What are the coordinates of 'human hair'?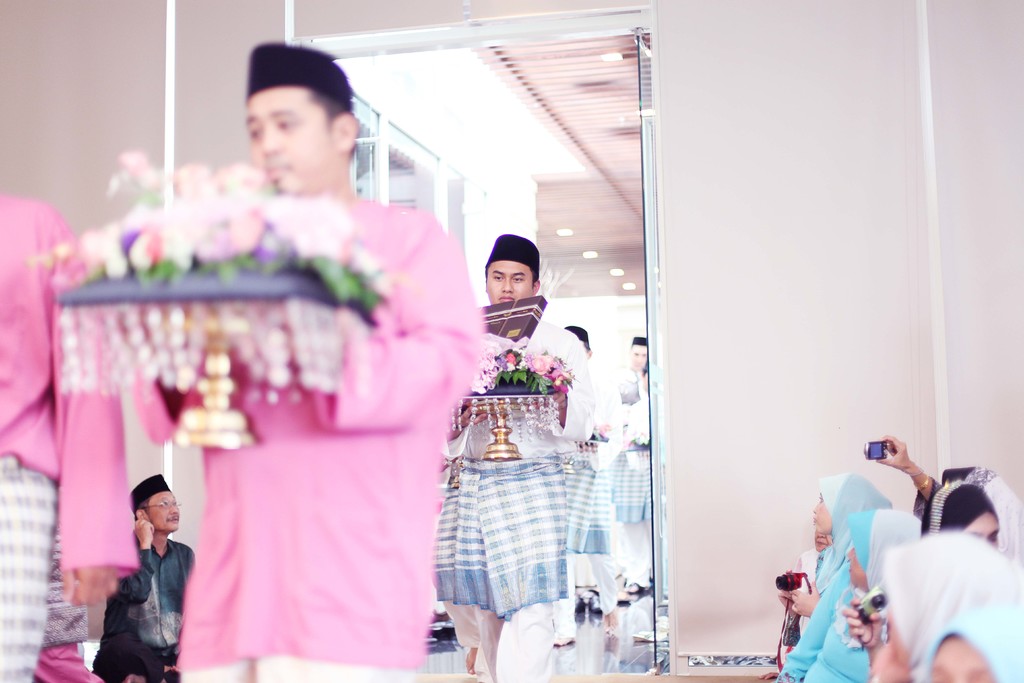
pyautogui.locateOnScreen(914, 475, 996, 536).
